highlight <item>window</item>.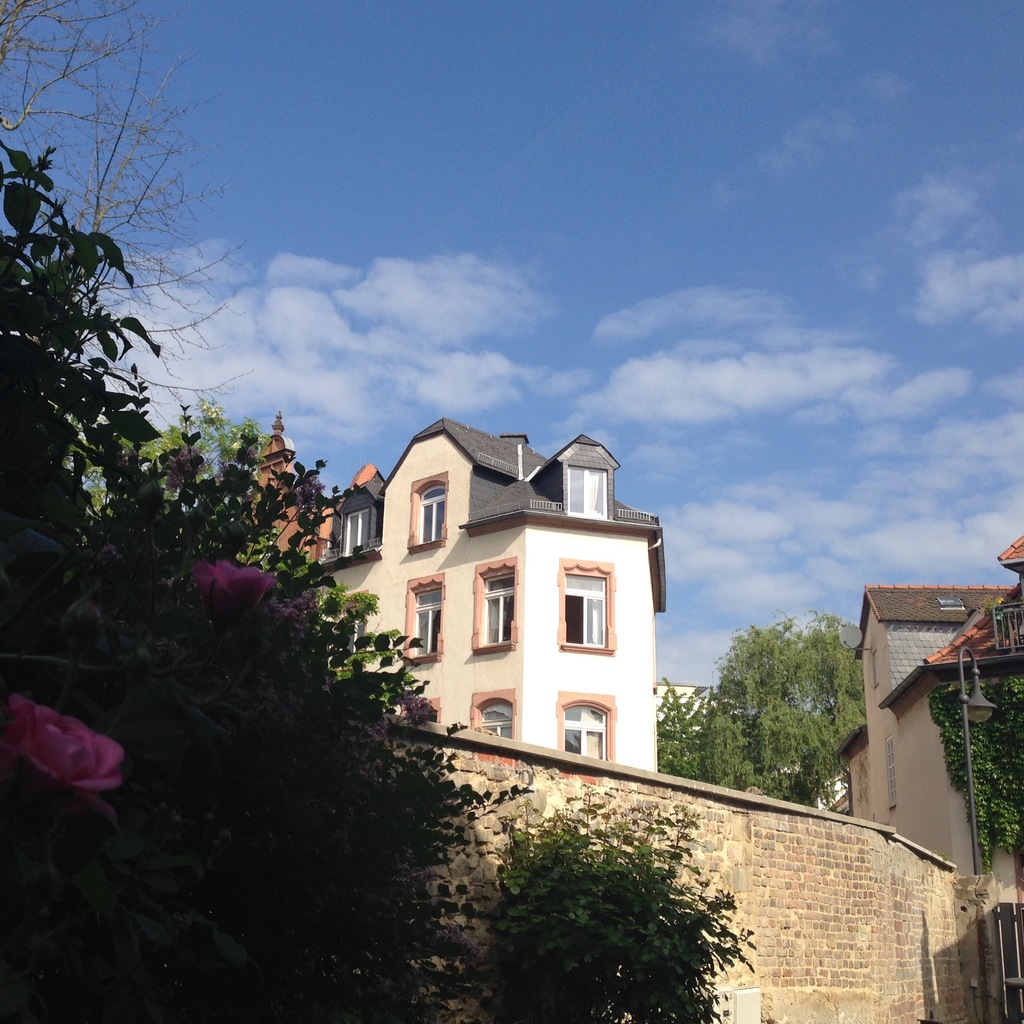
Highlighted region: <bbox>401, 578, 445, 664</bbox>.
